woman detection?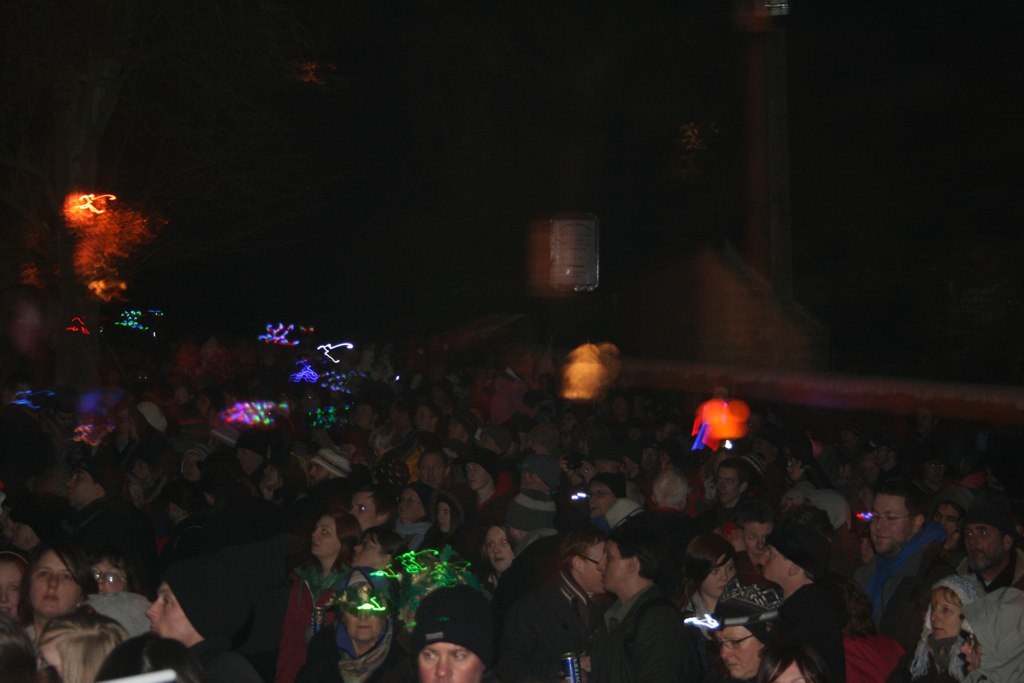
select_region(468, 510, 524, 586)
